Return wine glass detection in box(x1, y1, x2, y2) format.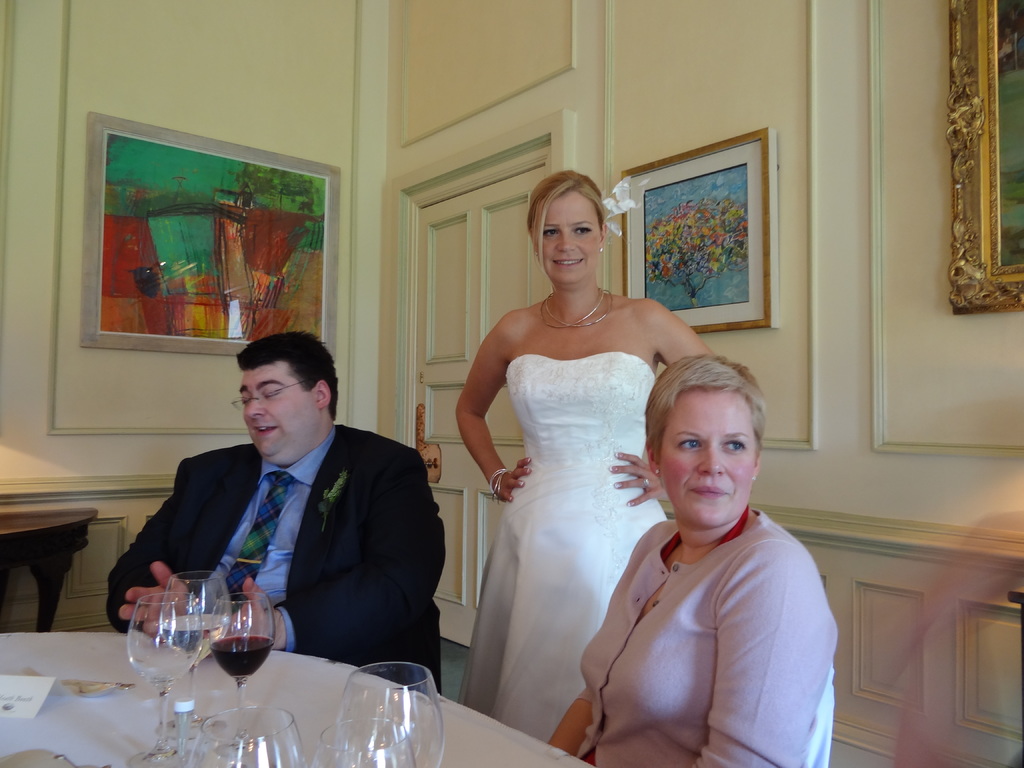
box(338, 659, 444, 767).
